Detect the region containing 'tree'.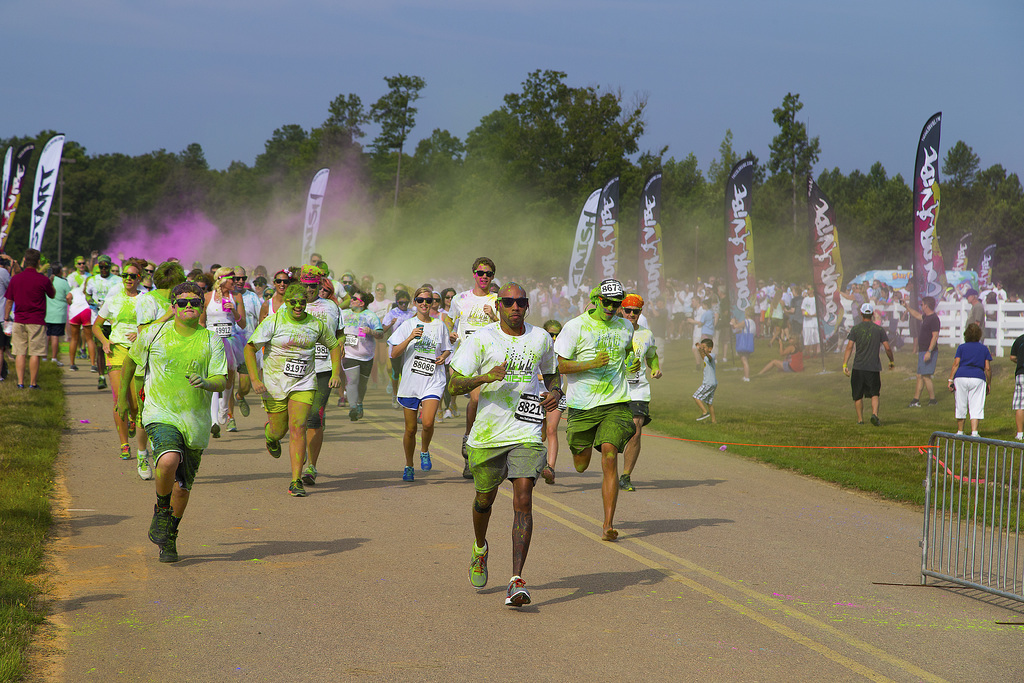
(left=436, top=63, right=691, bottom=240).
